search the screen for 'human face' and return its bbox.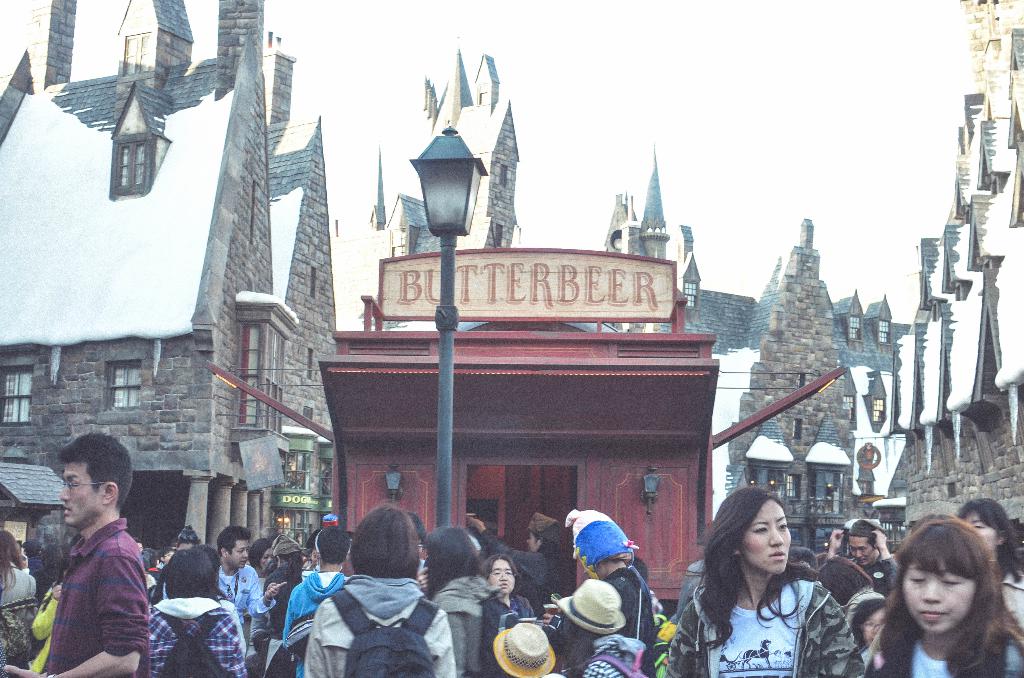
Found: (968,507,995,553).
